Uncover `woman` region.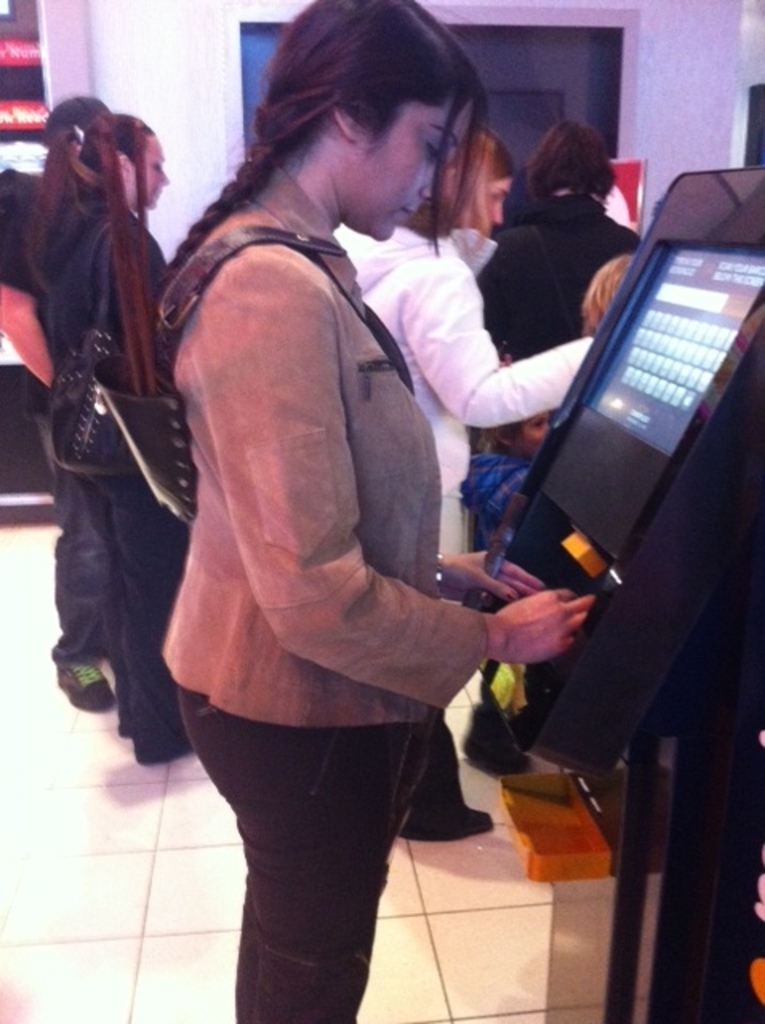
Uncovered: 162/0/597/1022.
